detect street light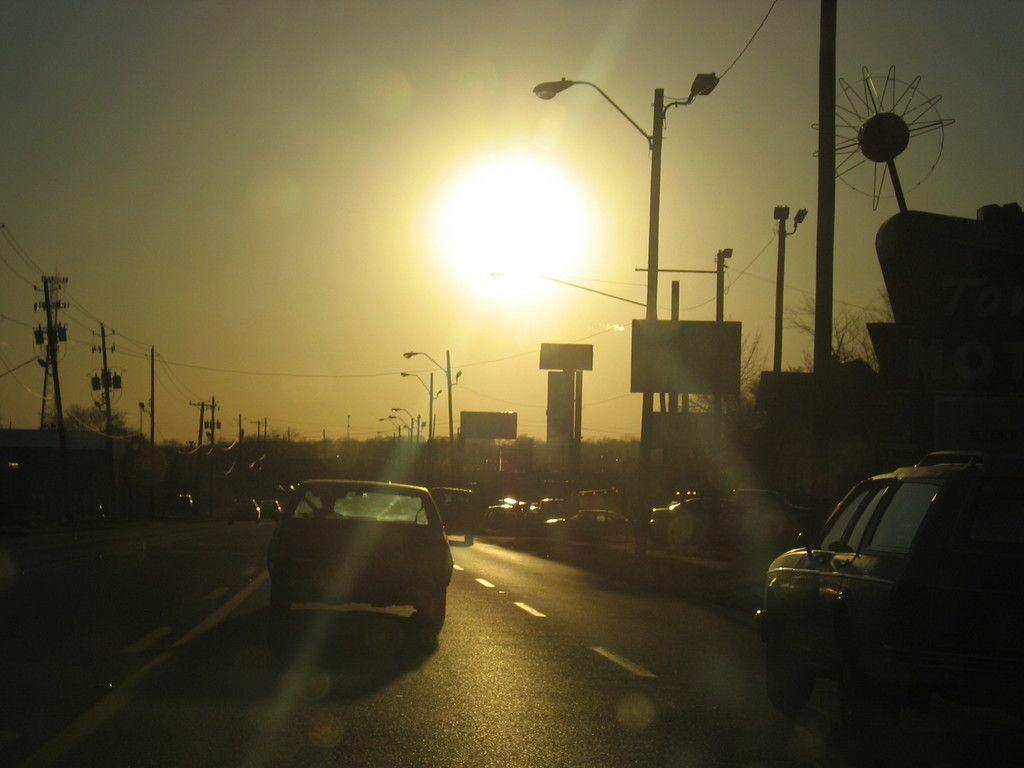
x1=400, y1=403, x2=426, y2=460
